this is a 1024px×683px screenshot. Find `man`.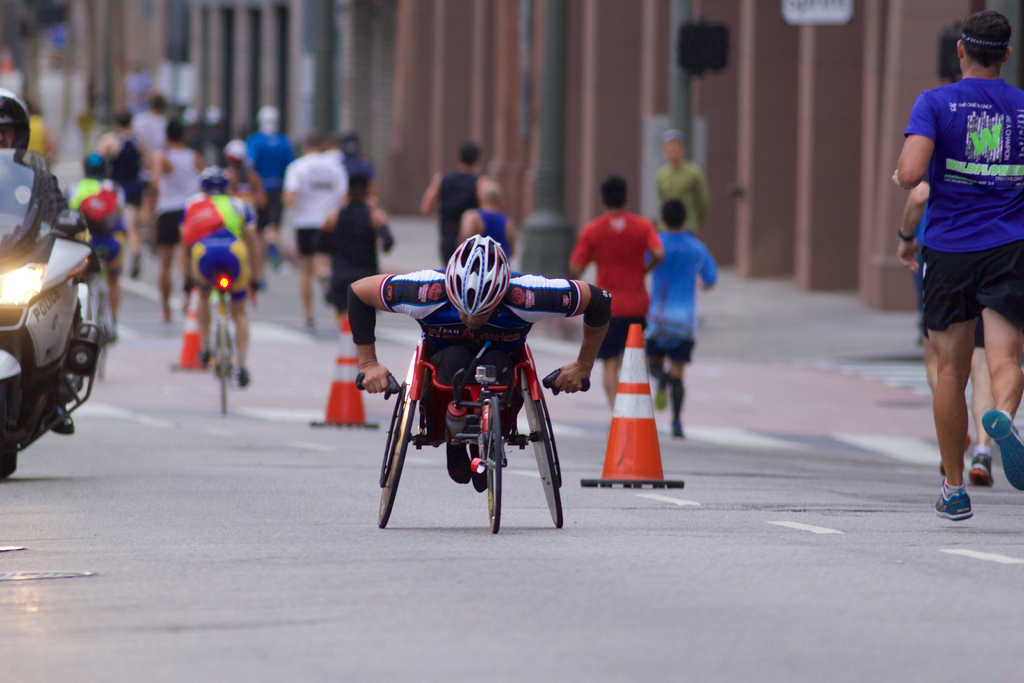
Bounding box: box(63, 156, 139, 341).
